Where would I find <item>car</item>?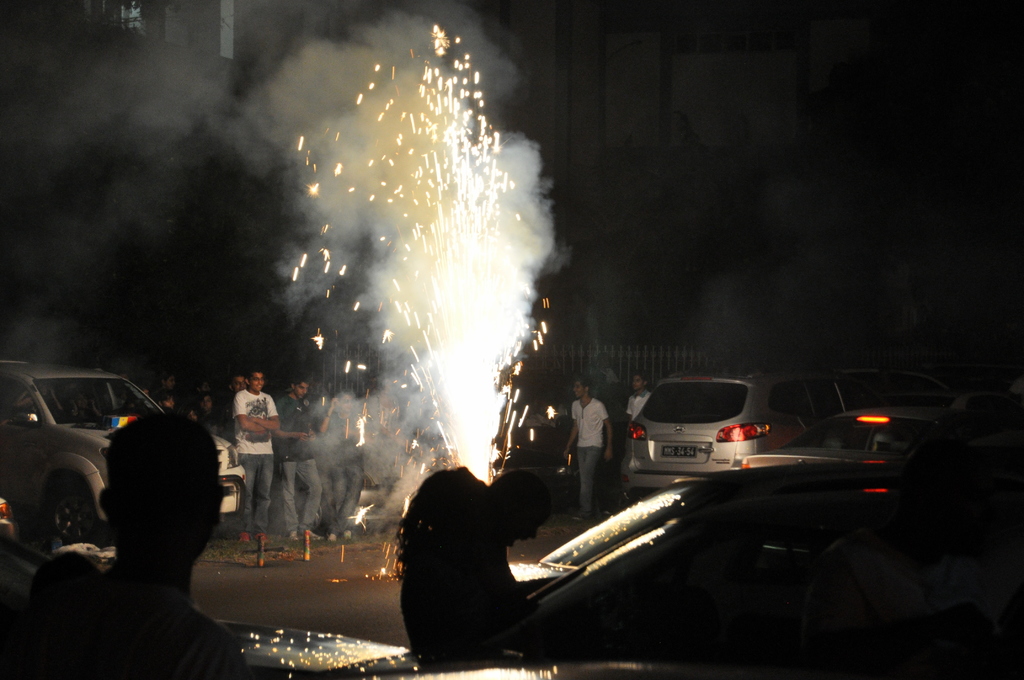
At <bbox>506, 460, 1023, 648</bbox>.
